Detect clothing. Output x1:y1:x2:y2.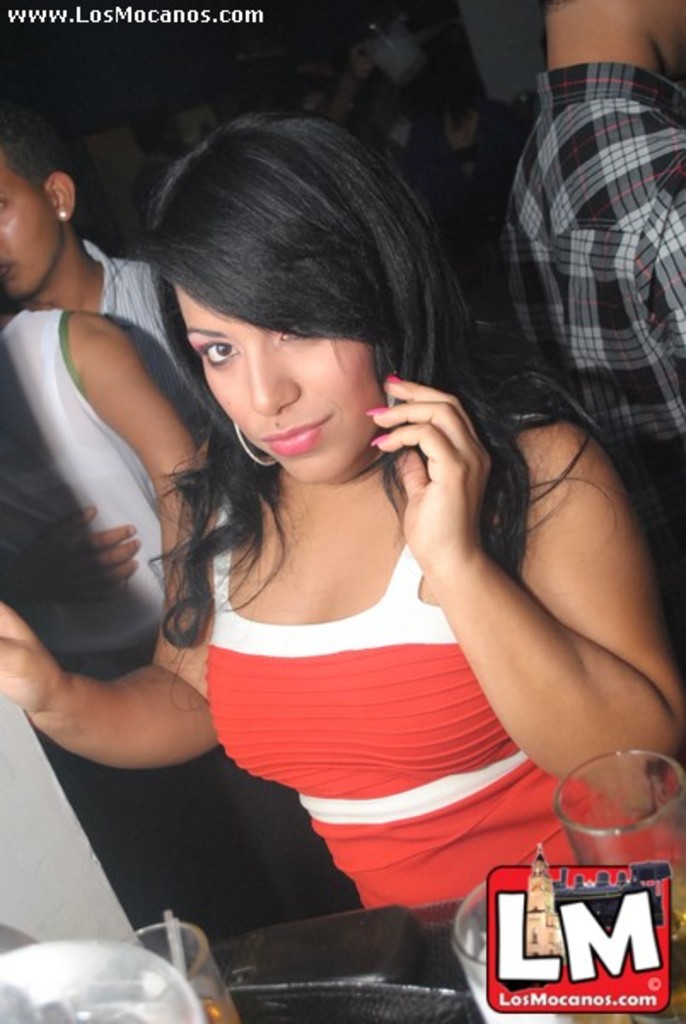
0:232:353:956.
